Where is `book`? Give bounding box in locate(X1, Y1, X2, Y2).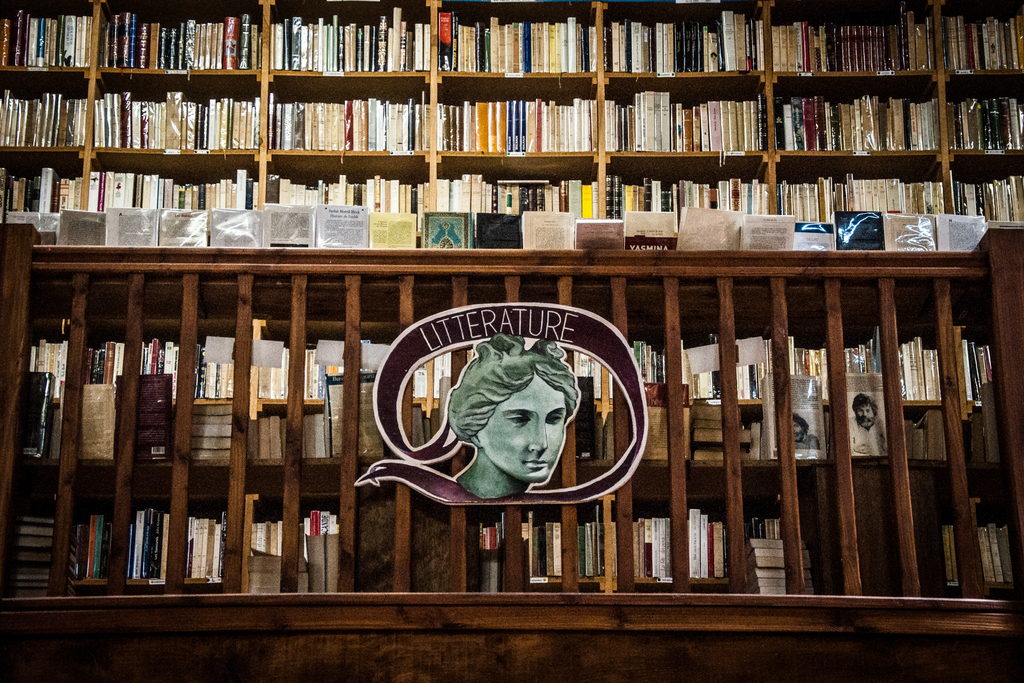
locate(752, 560, 809, 571).
